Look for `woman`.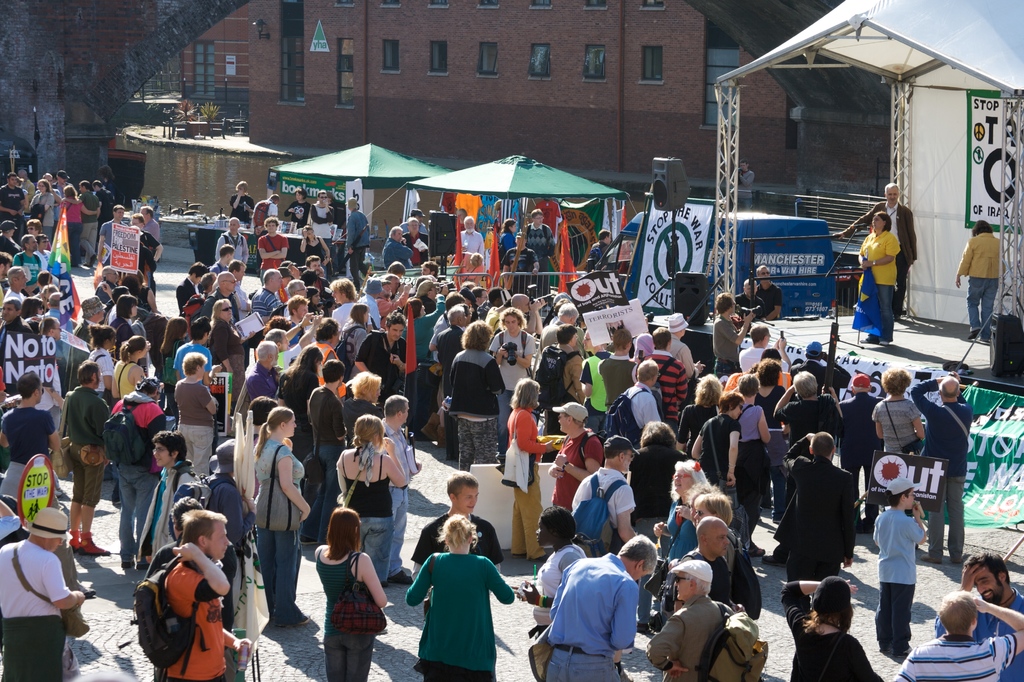
Found: 275,345,317,455.
